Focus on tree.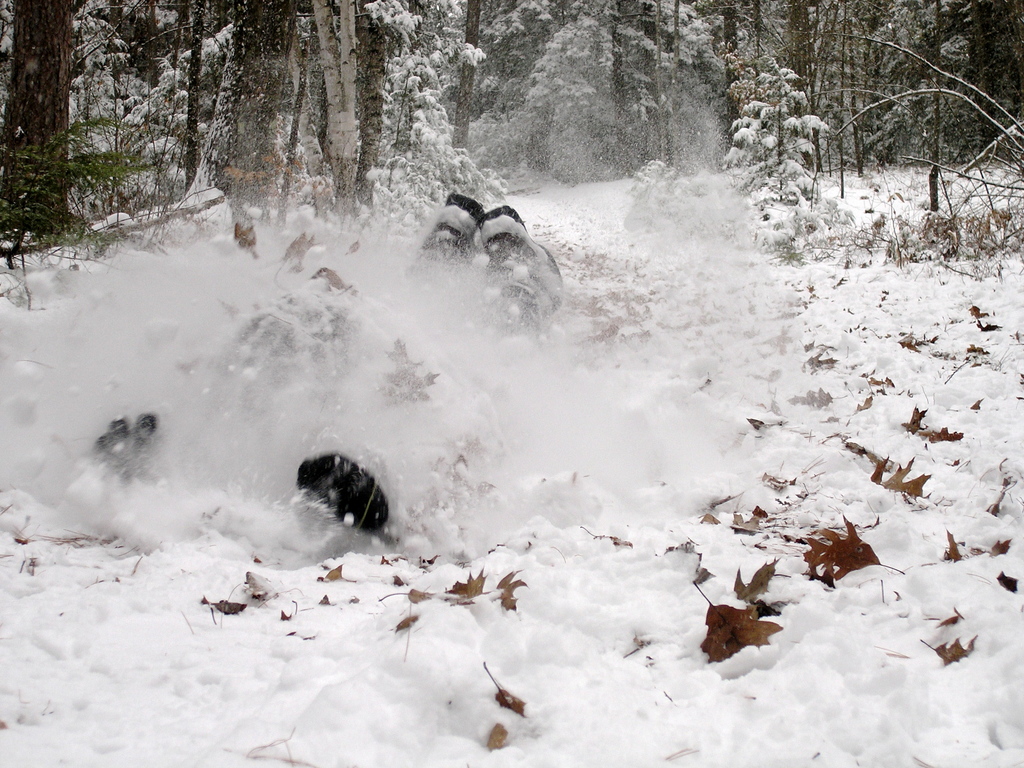
Focused at [0,0,94,239].
